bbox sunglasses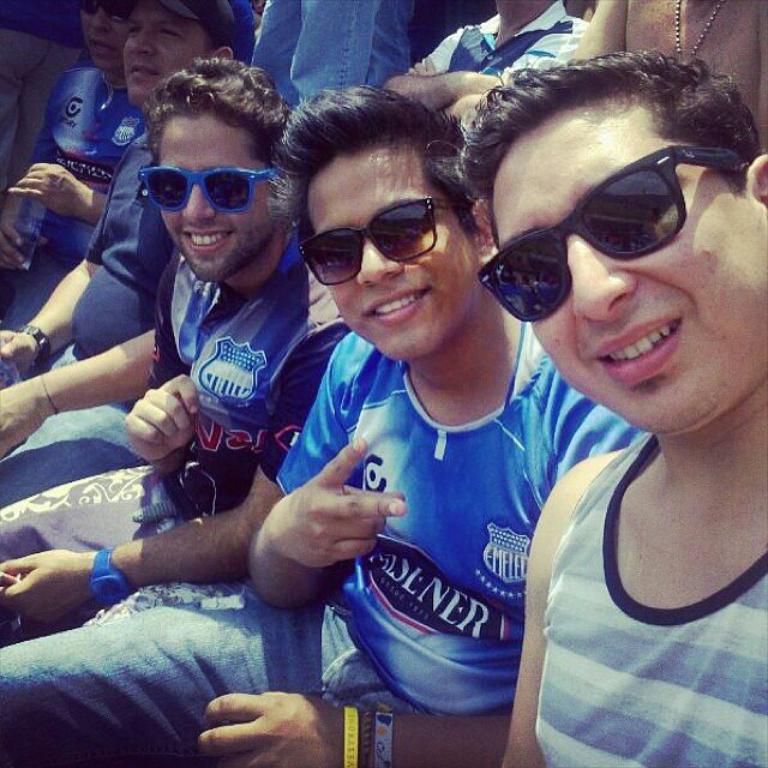
<box>83,0,132,29</box>
